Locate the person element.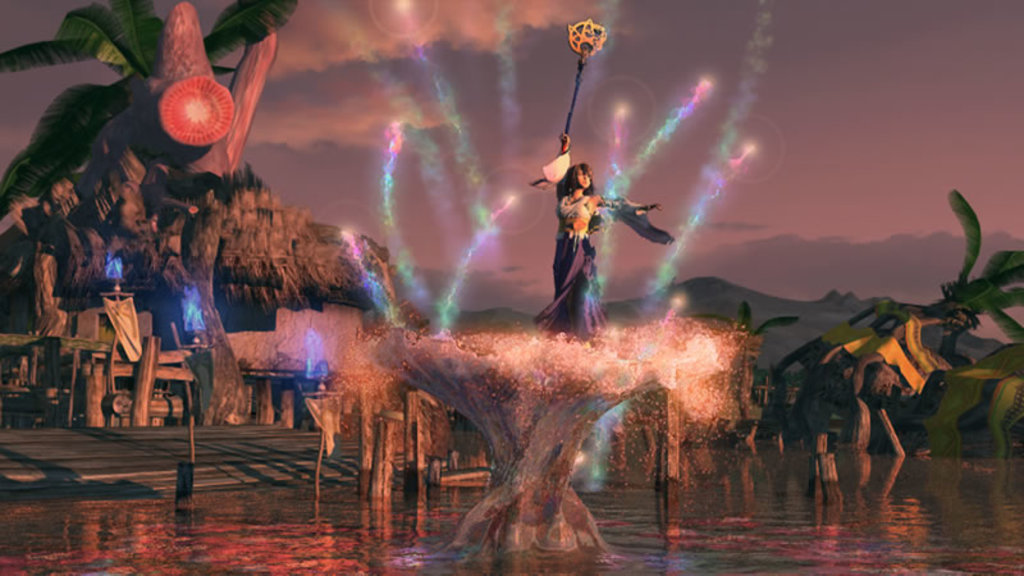
Element bbox: 536/125/652/342.
